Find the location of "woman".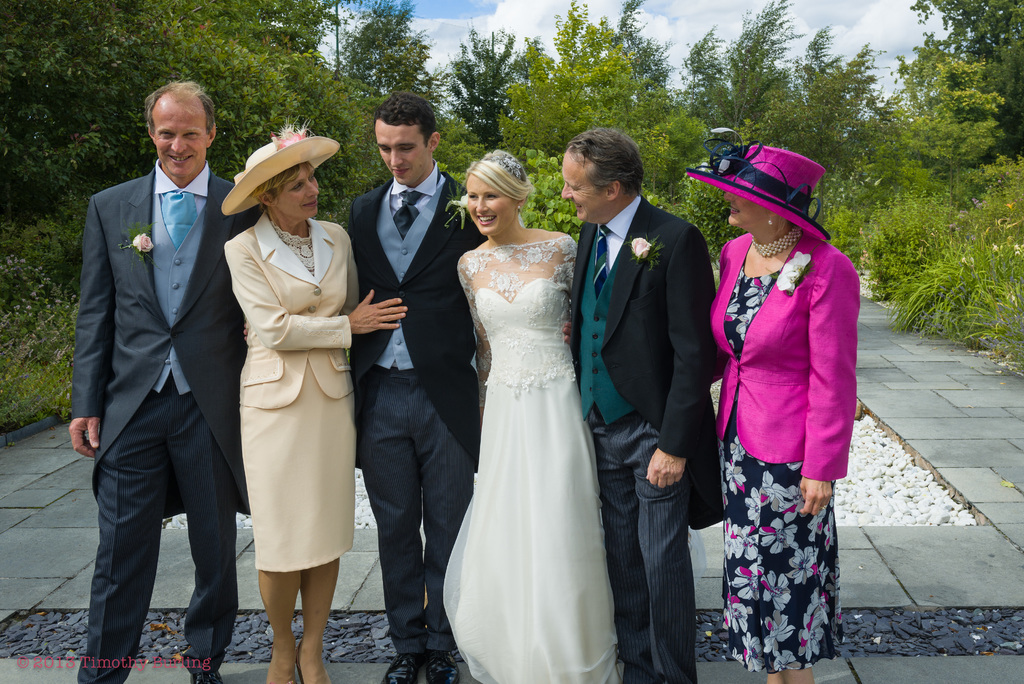
Location: box=[680, 131, 859, 683].
